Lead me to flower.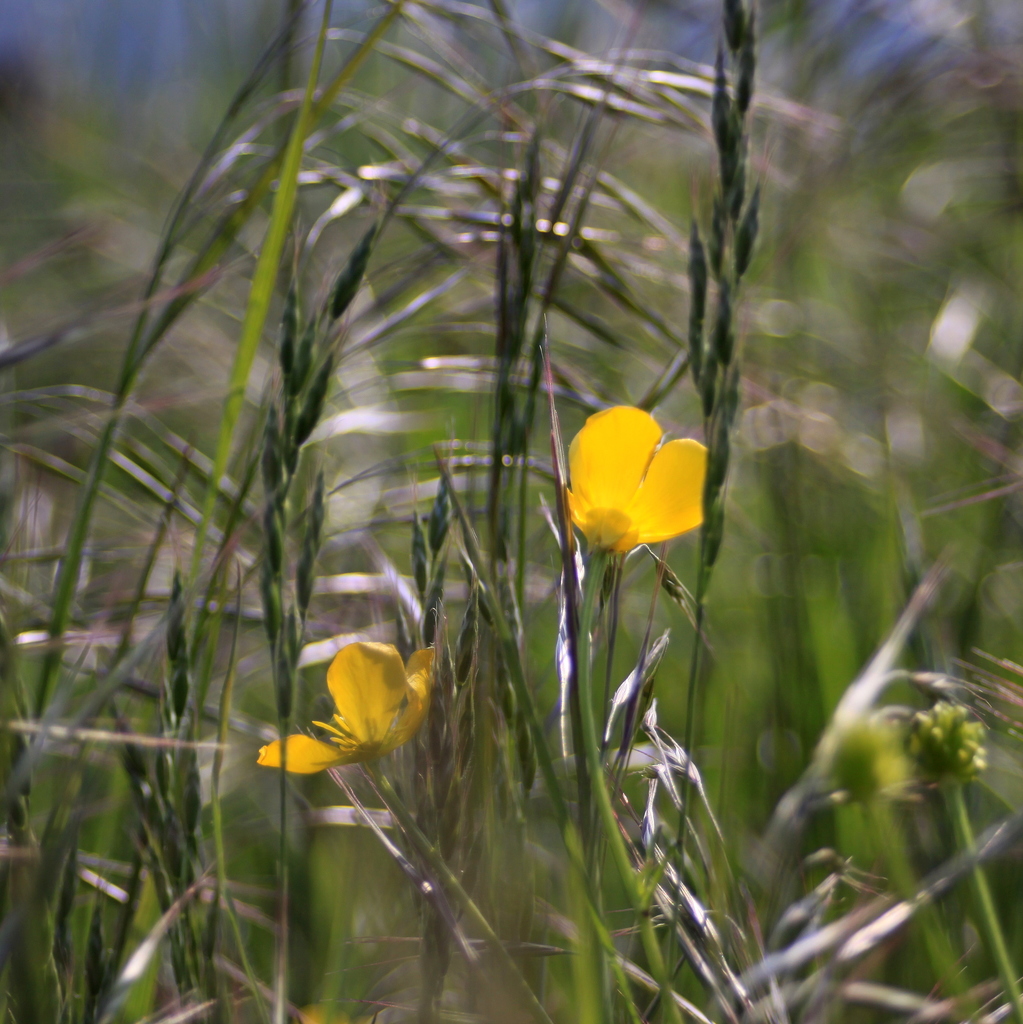
Lead to <box>291,618,444,788</box>.
